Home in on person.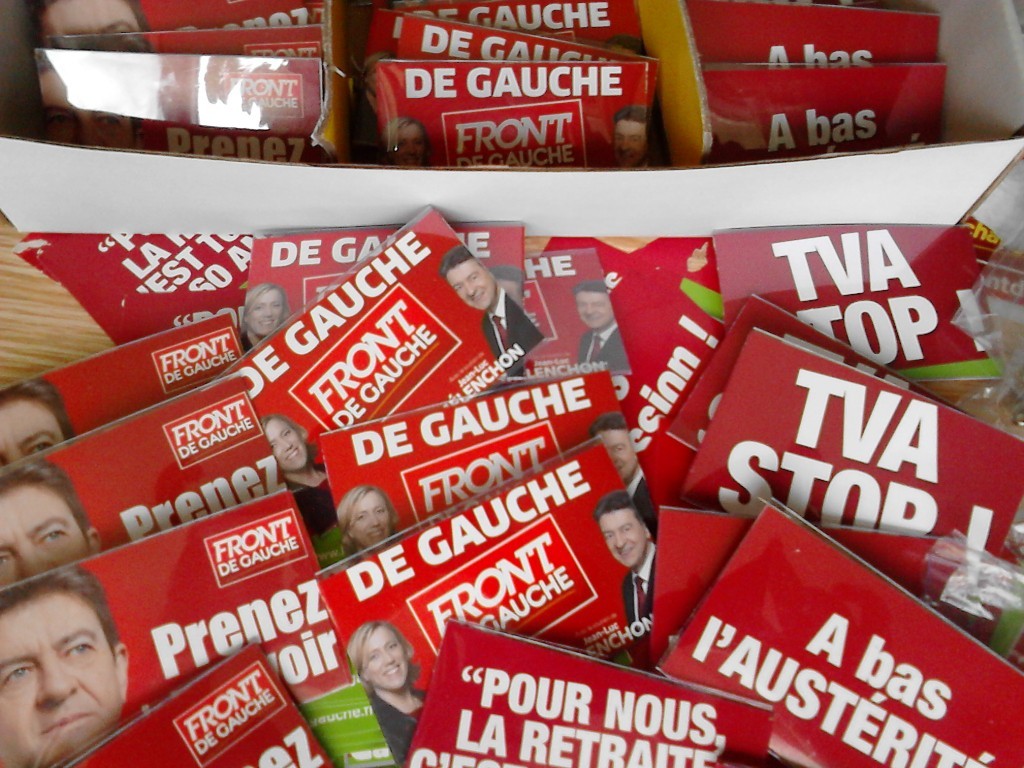
Homed in at crop(262, 415, 329, 533).
